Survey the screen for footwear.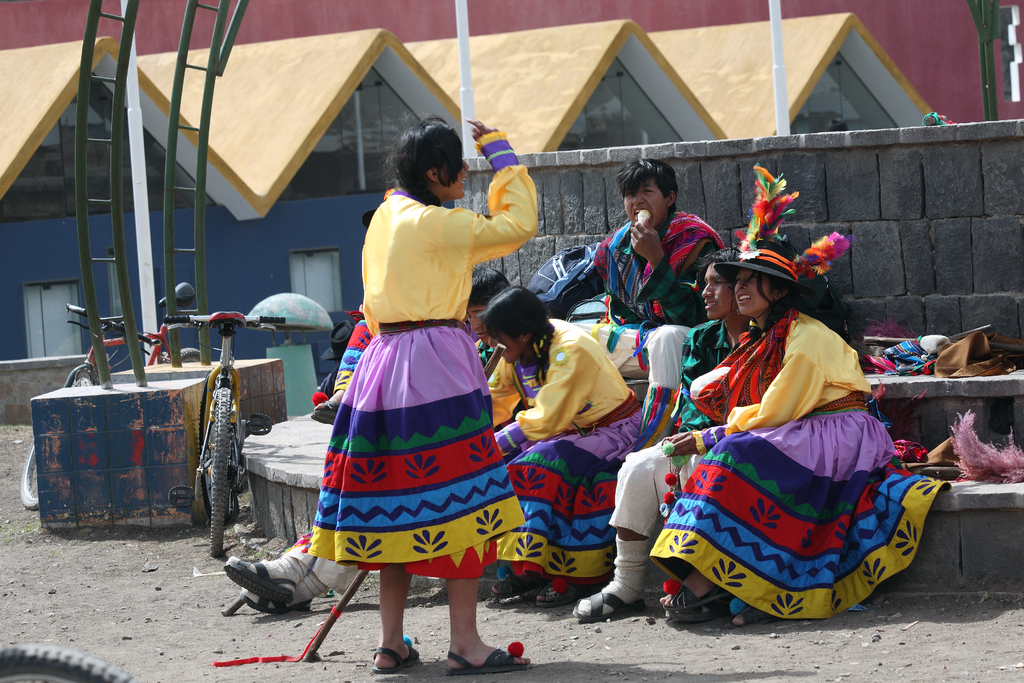
Survey found: crop(367, 641, 425, 676).
